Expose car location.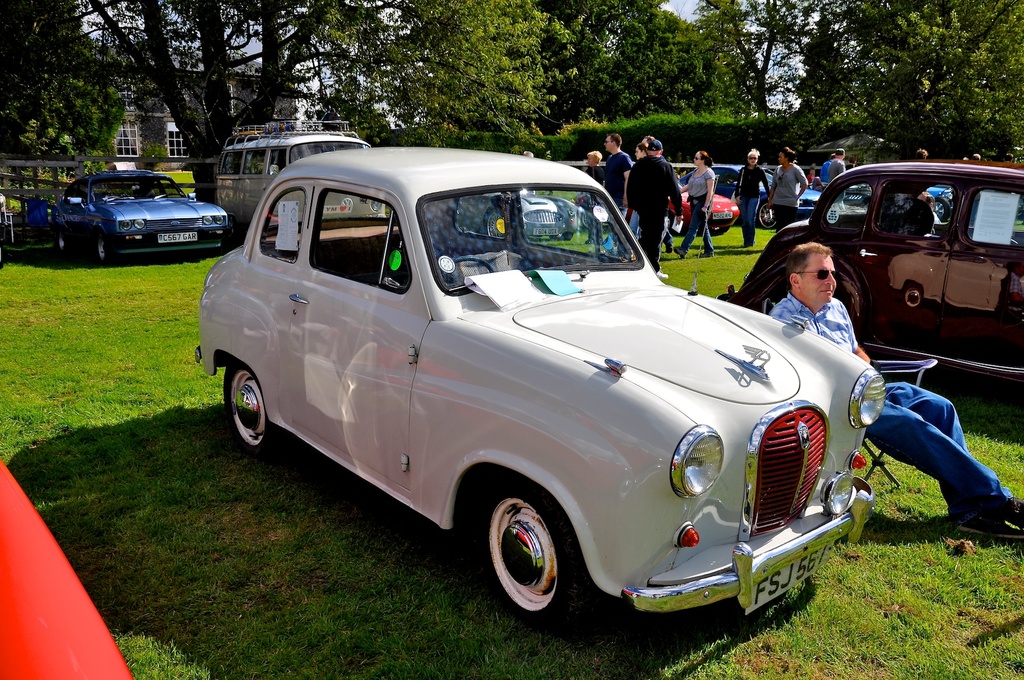
Exposed at l=192, t=145, r=888, b=637.
